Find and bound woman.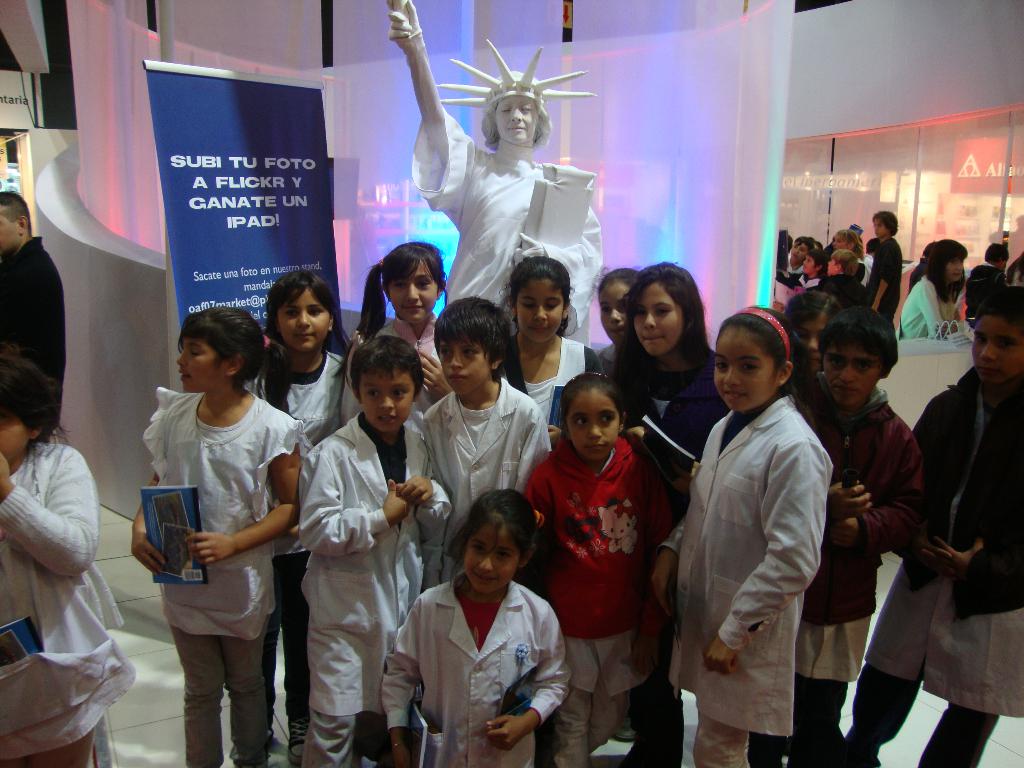
Bound: box=[392, 0, 608, 348].
